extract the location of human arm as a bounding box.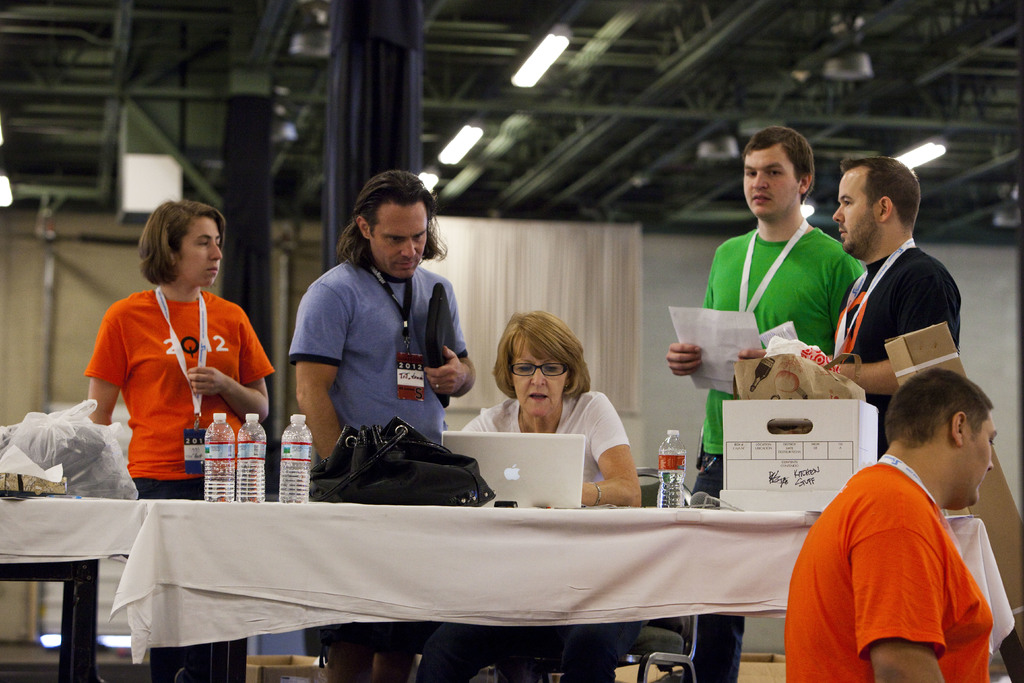
{"left": 740, "top": 271, "right": 957, "bottom": 393}.
